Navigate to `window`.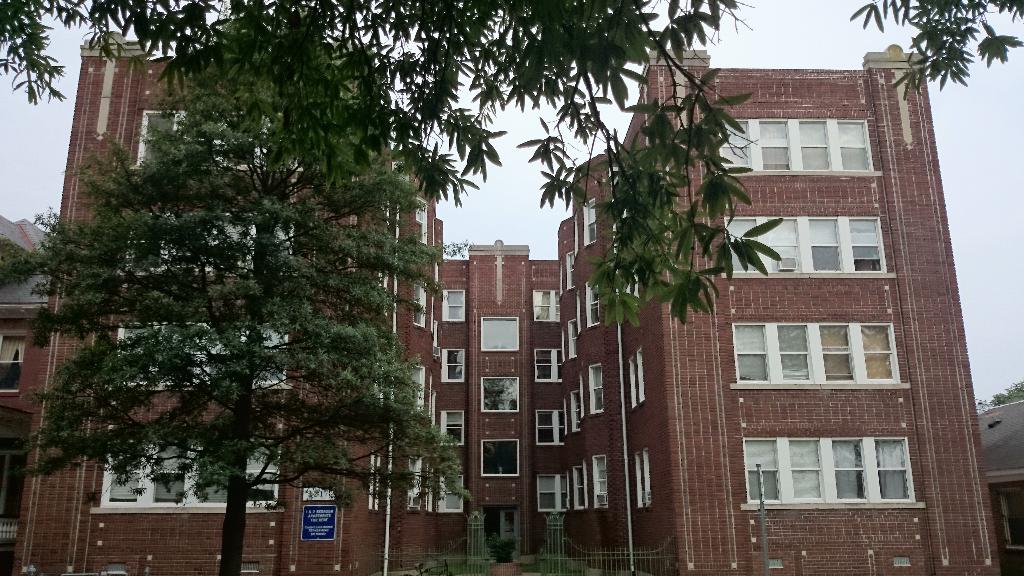
Navigation target: [x1=536, y1=473, x2=566, y2=514].
